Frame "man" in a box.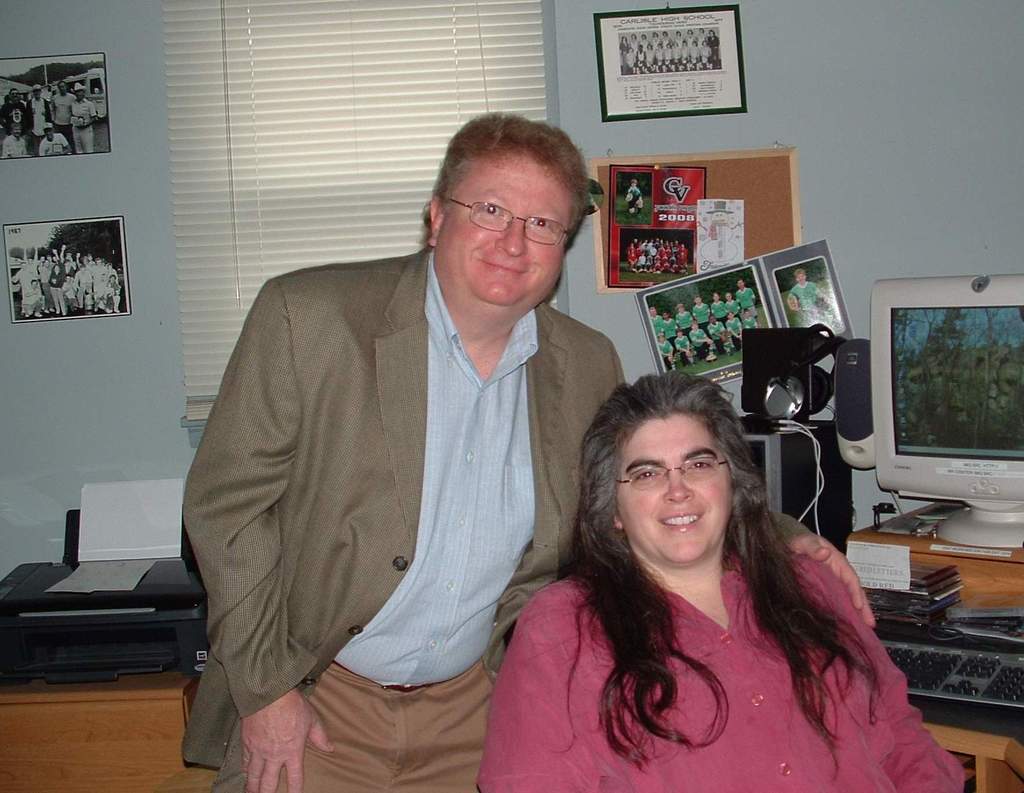
[x1=737, y1=277, x2=760, y2=321].
